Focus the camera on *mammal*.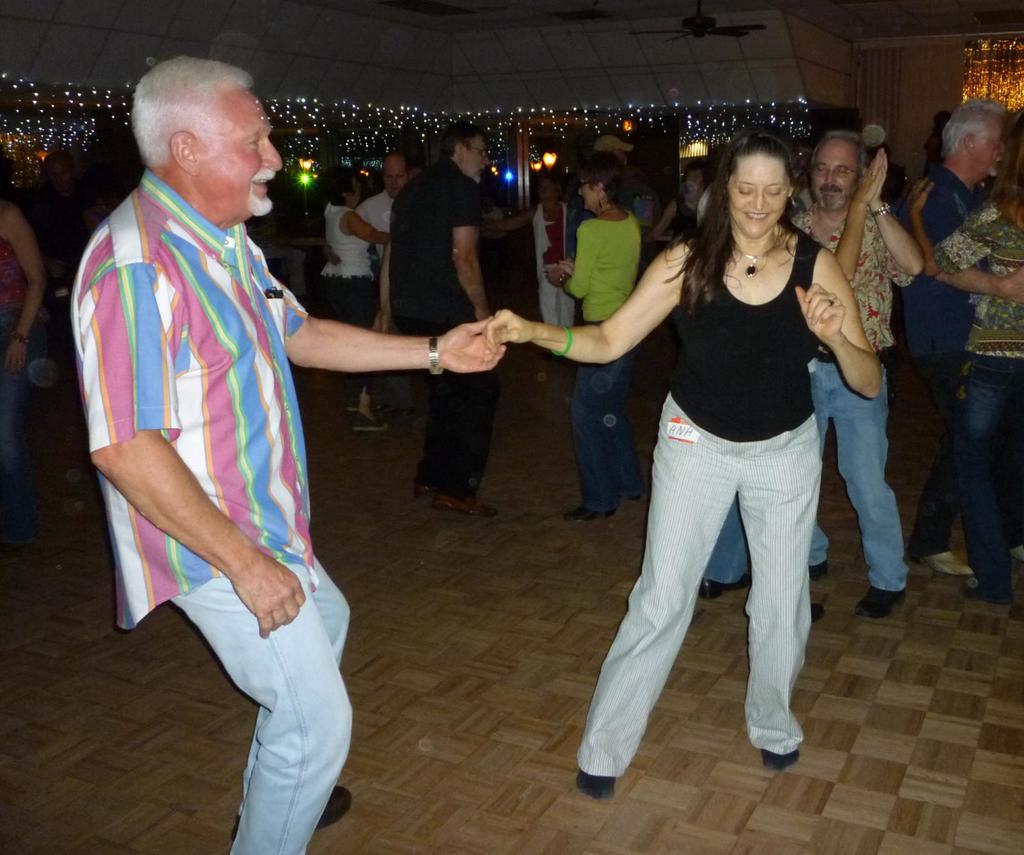
Focus region: detection(548, 161, 641, 522).
